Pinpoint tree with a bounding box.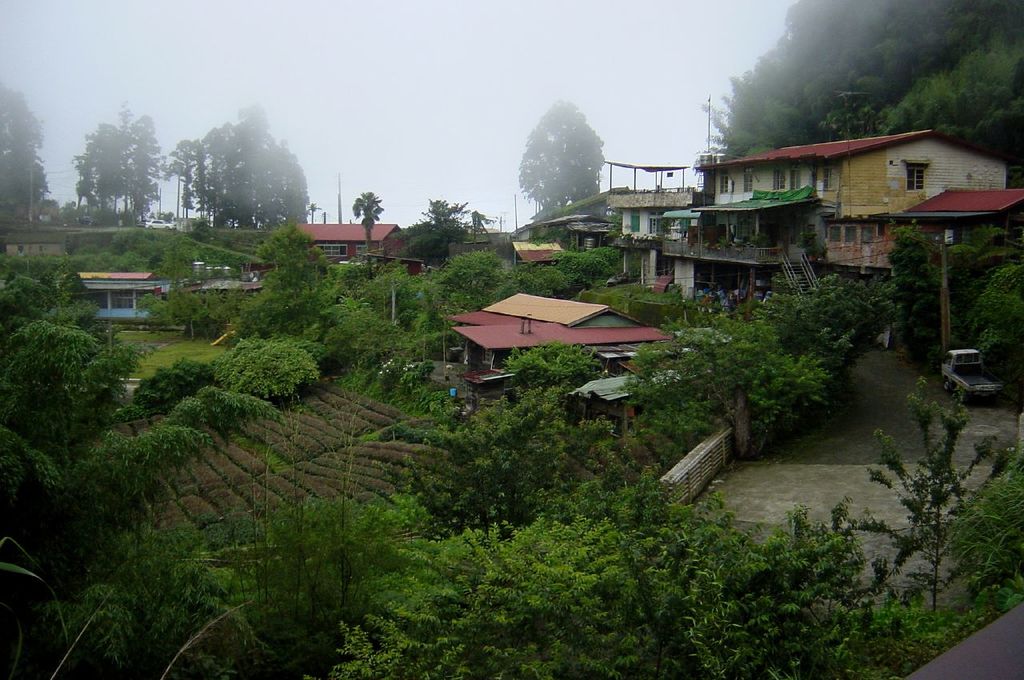
detection(84, 118, 121, 217).
